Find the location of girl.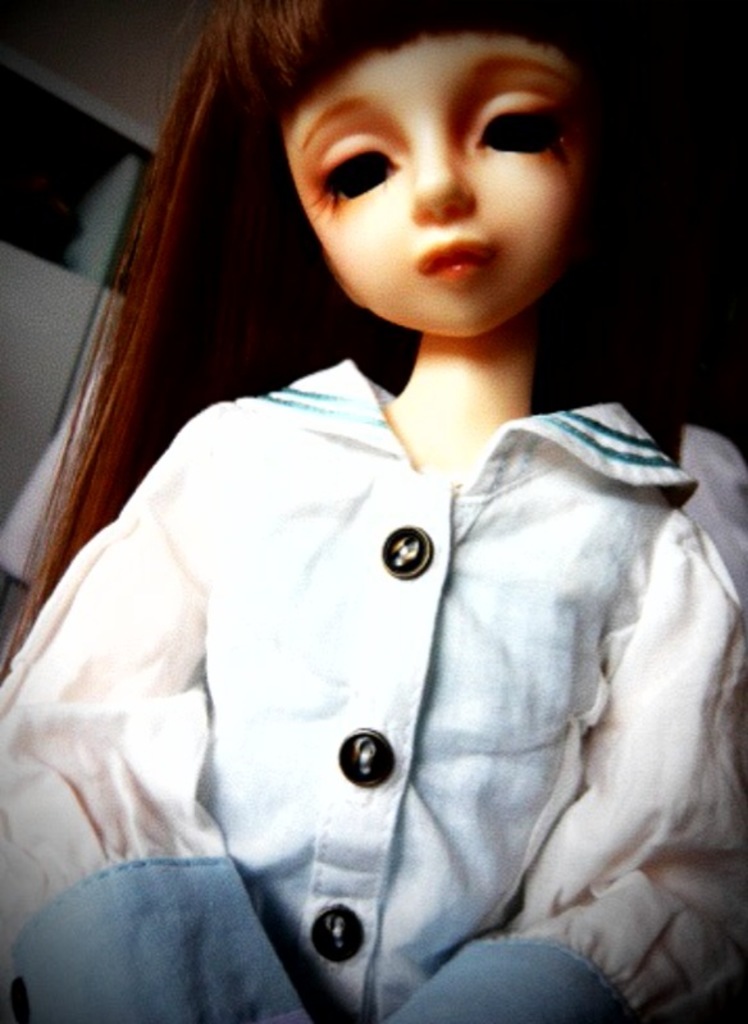
Location: 0:0:747:1023.
